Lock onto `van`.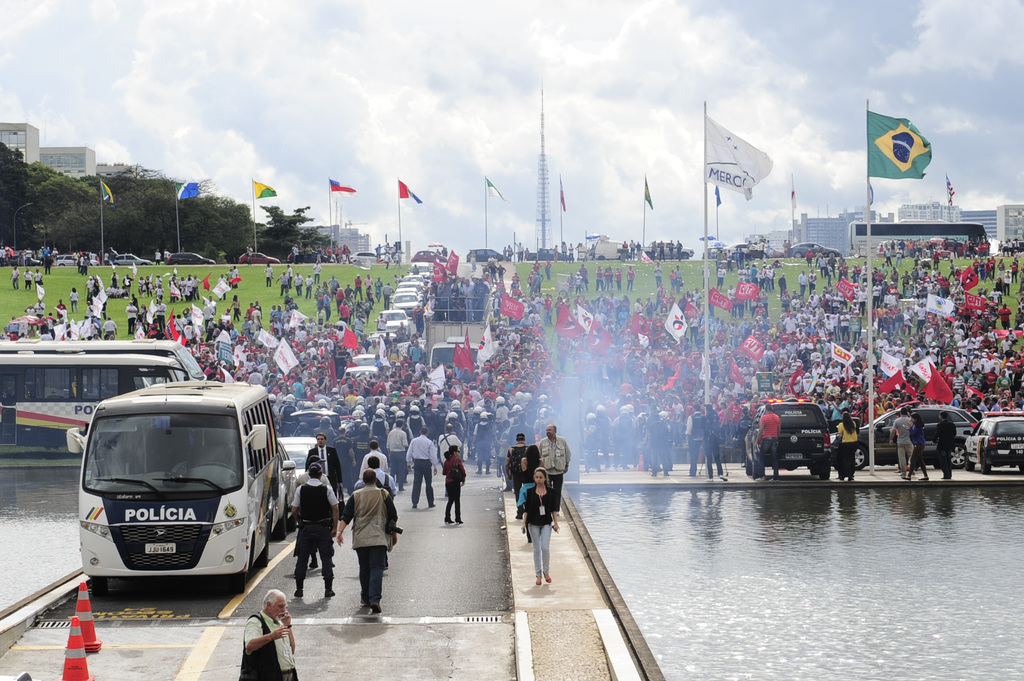
Locked: 592, 239, 627, 260.
